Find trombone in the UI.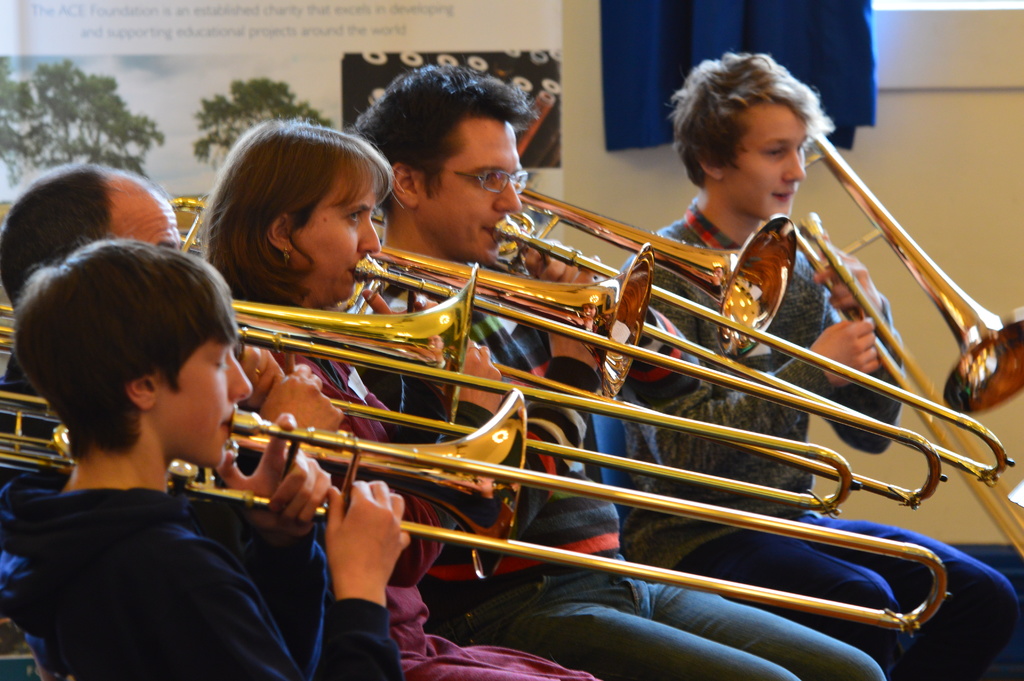
UI element at pyautogui.locateOnScreen(0, 260, 863, 521).
